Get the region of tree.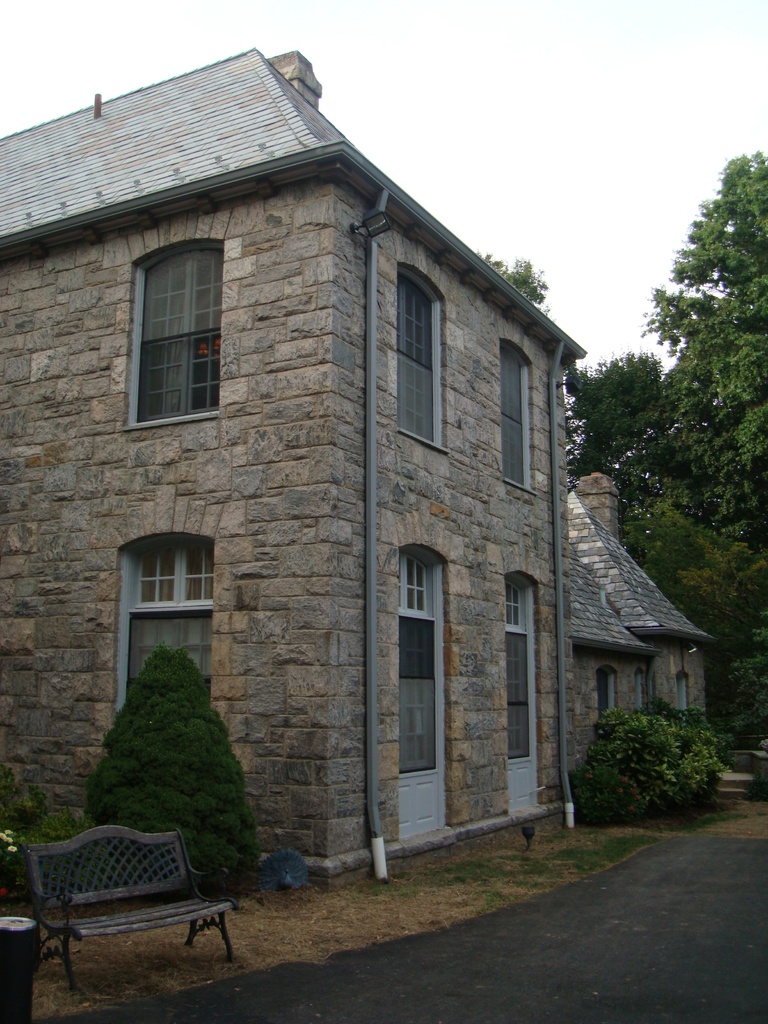
left=625, top=170, right=758, bottom=540.
